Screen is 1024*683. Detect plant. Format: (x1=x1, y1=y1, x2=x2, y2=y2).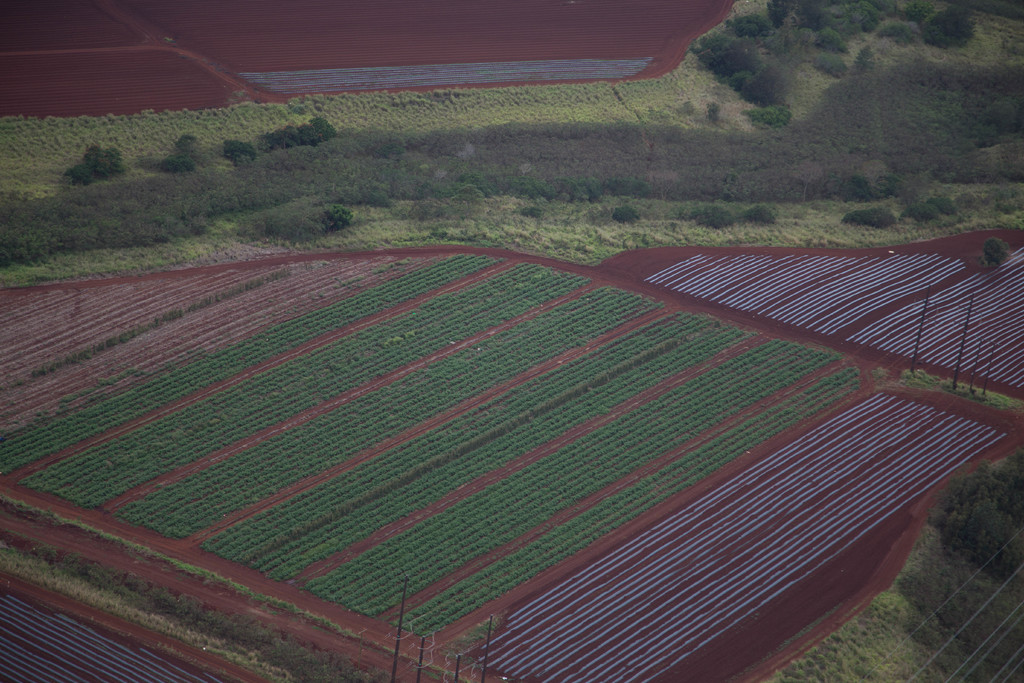
(x1=847, y1=198, x2=899, y2=220).
